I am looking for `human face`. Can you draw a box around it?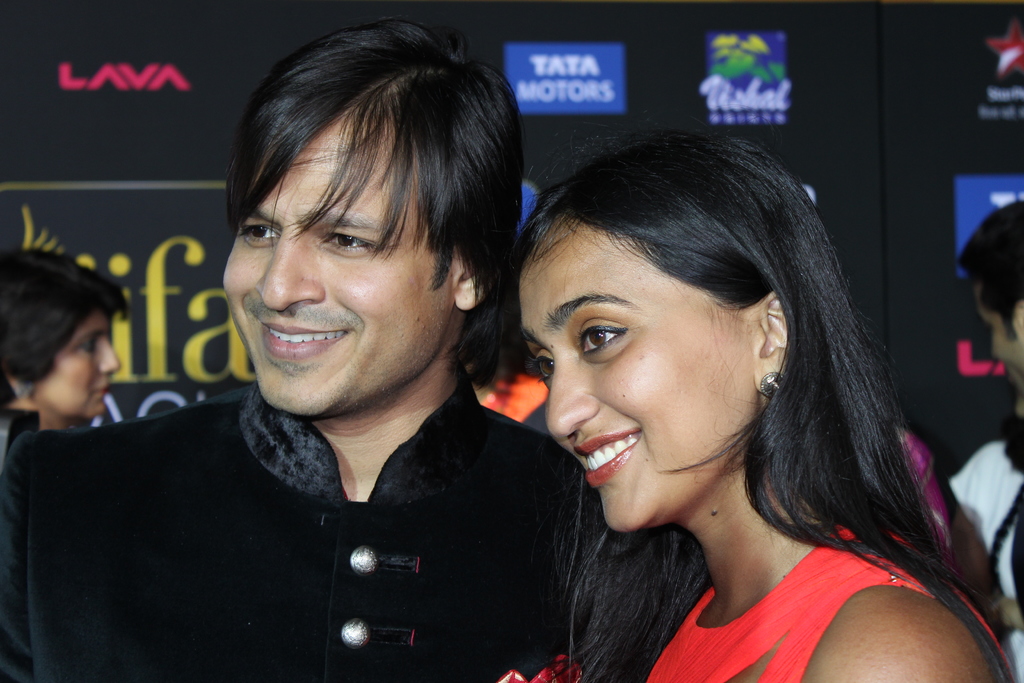
Sure, the bounding box is Rect(223, 111, 451, 418).
